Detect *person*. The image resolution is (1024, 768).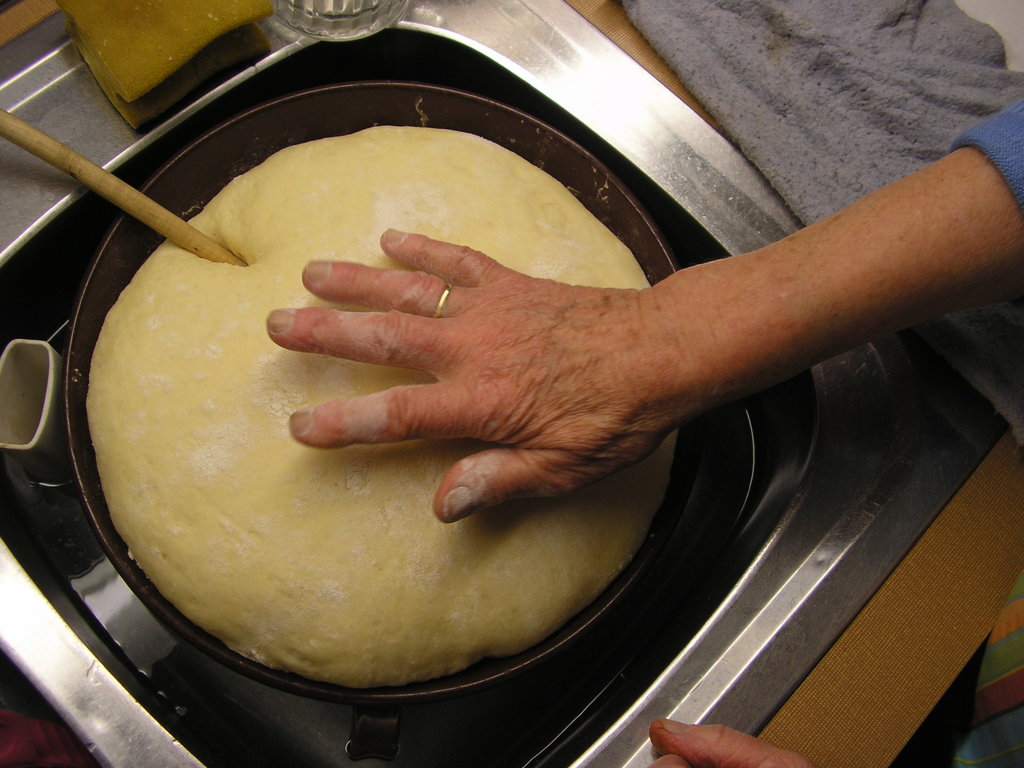
box(260, 102, 1023, 767).
